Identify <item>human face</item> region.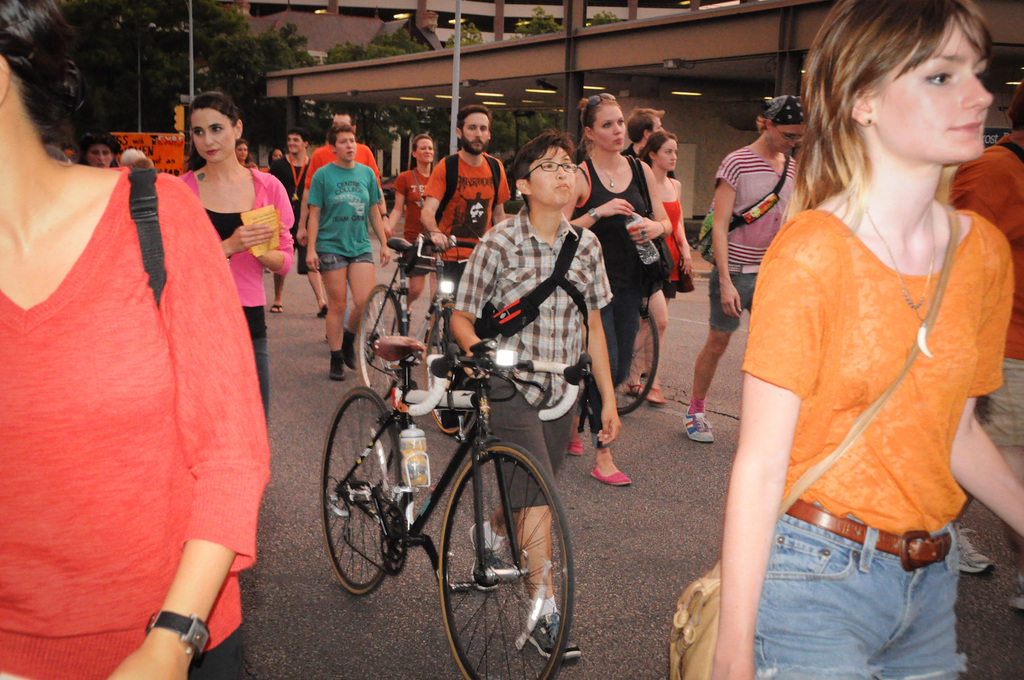
Region: rect(771, 124, 803, 149).
